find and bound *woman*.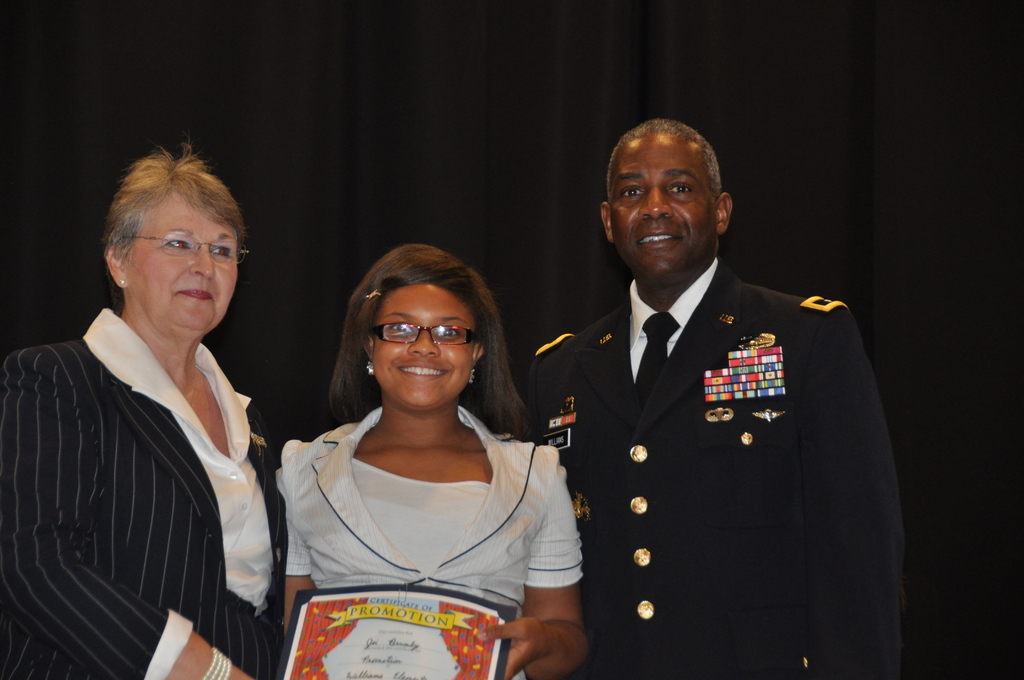
Bound: {"left": 0, "top": 139, "right": 290, "bottom": 679}.
